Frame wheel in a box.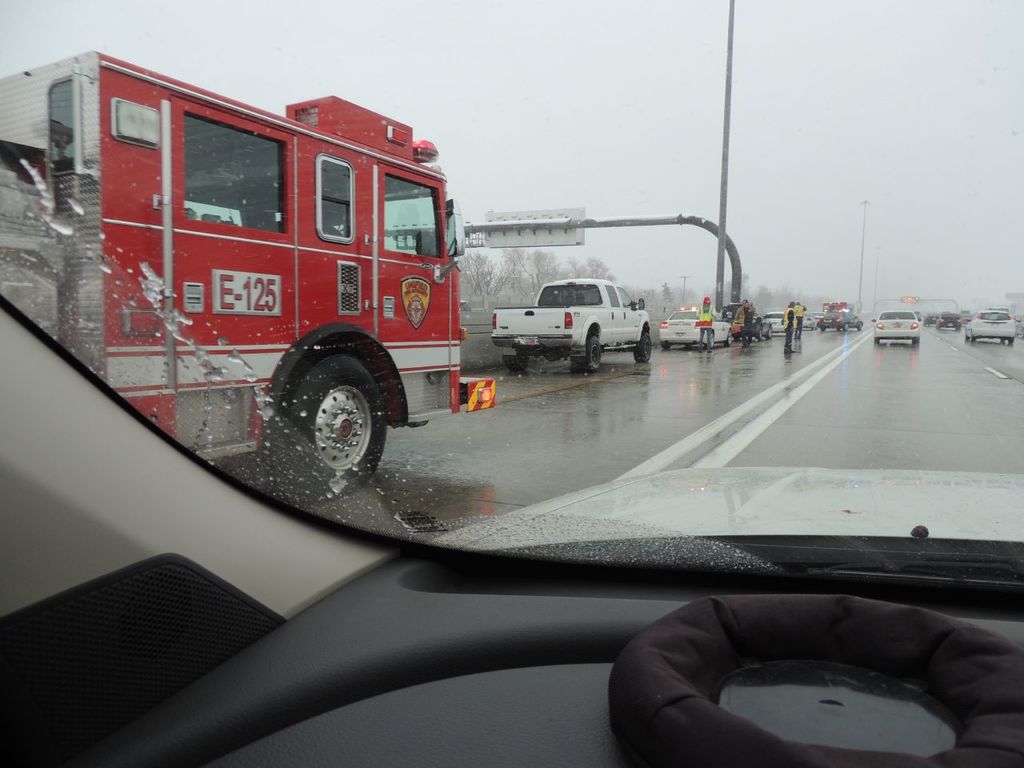
bbox(685, 342, 692, 350).
